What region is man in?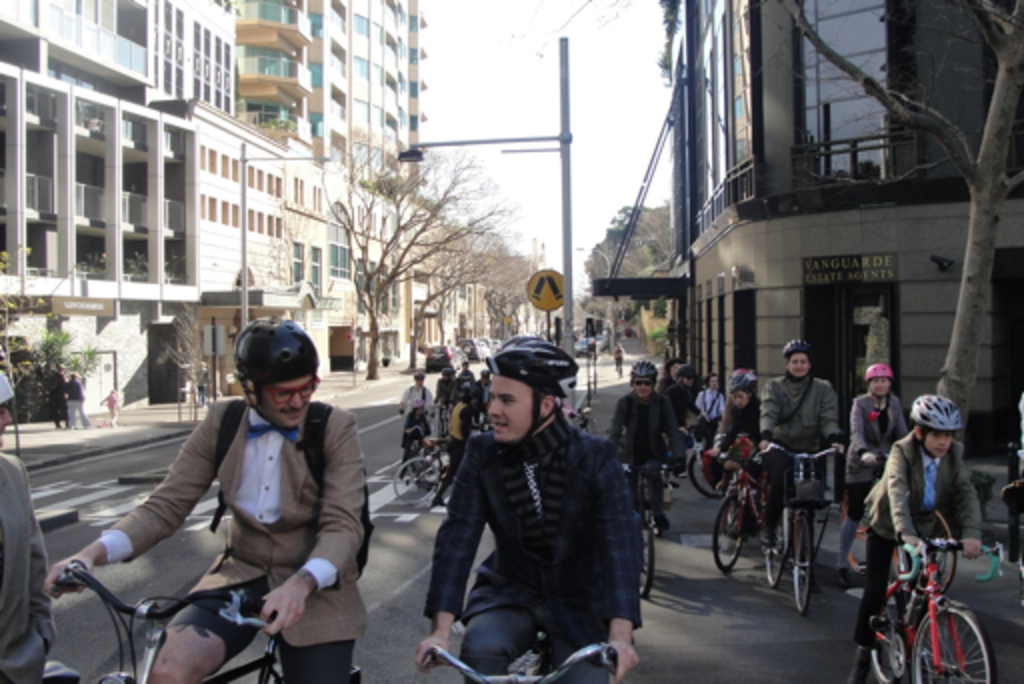
456,360,472,404.
